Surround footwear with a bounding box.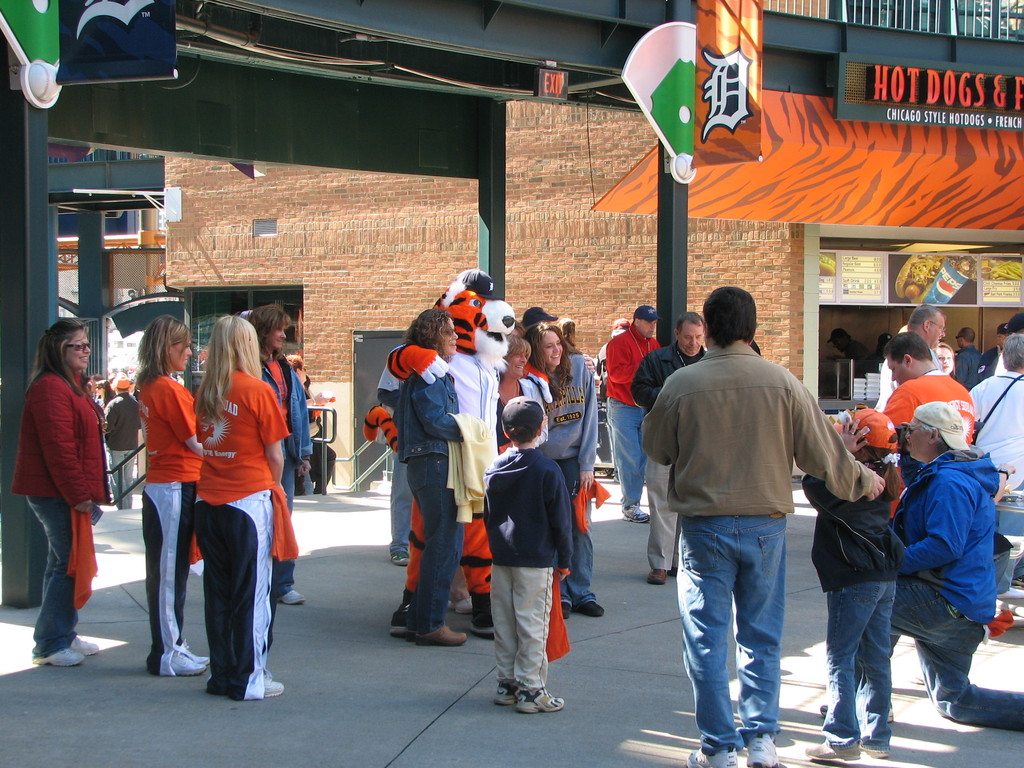
x1=182 y1=643 x2=211 y2=663.
